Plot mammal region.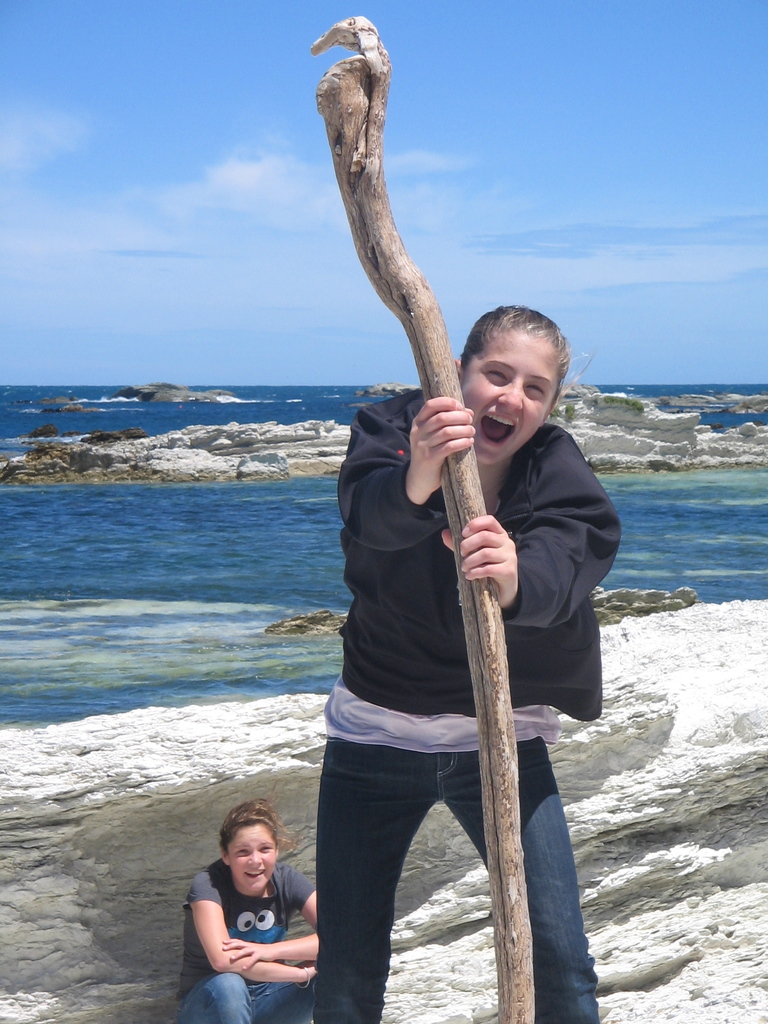
Plotted at 172/806/338/998.
